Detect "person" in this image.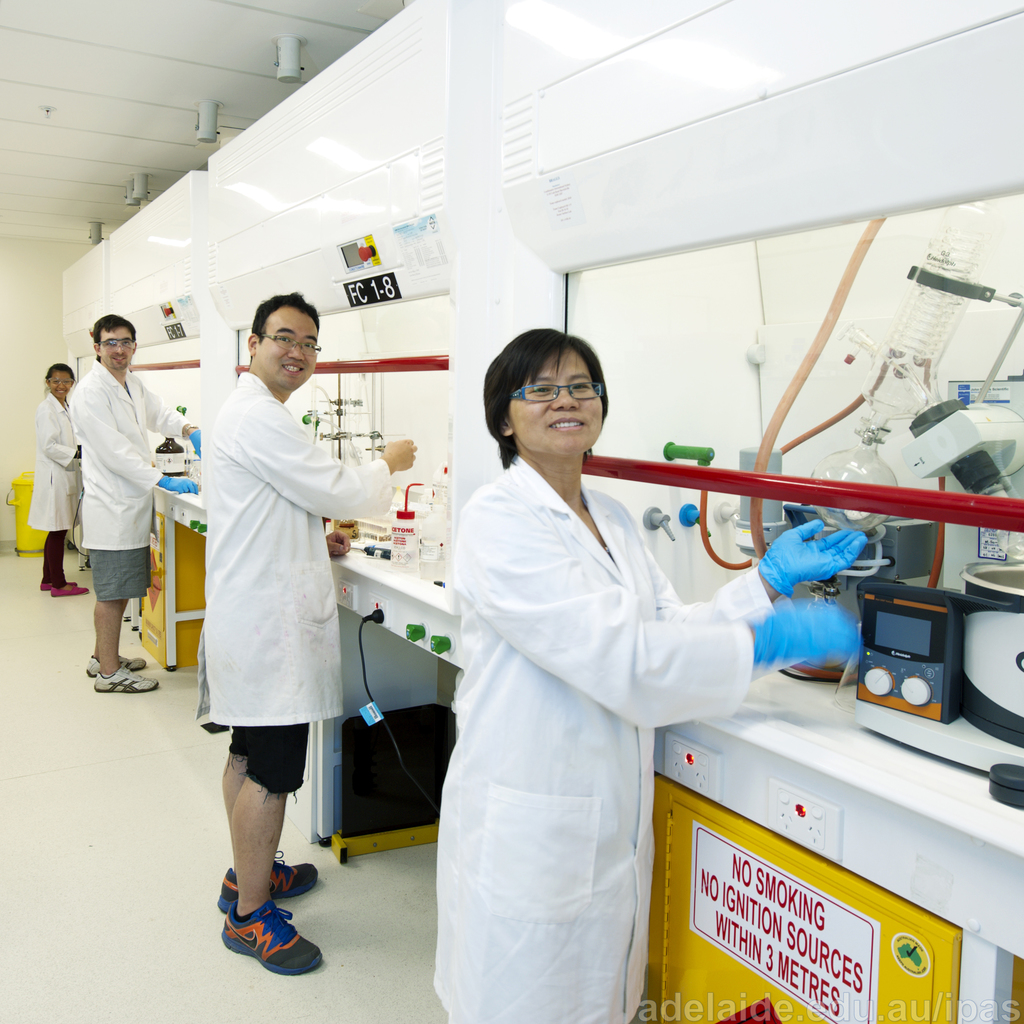
Detection: box=[60, 309, 202, 694].
